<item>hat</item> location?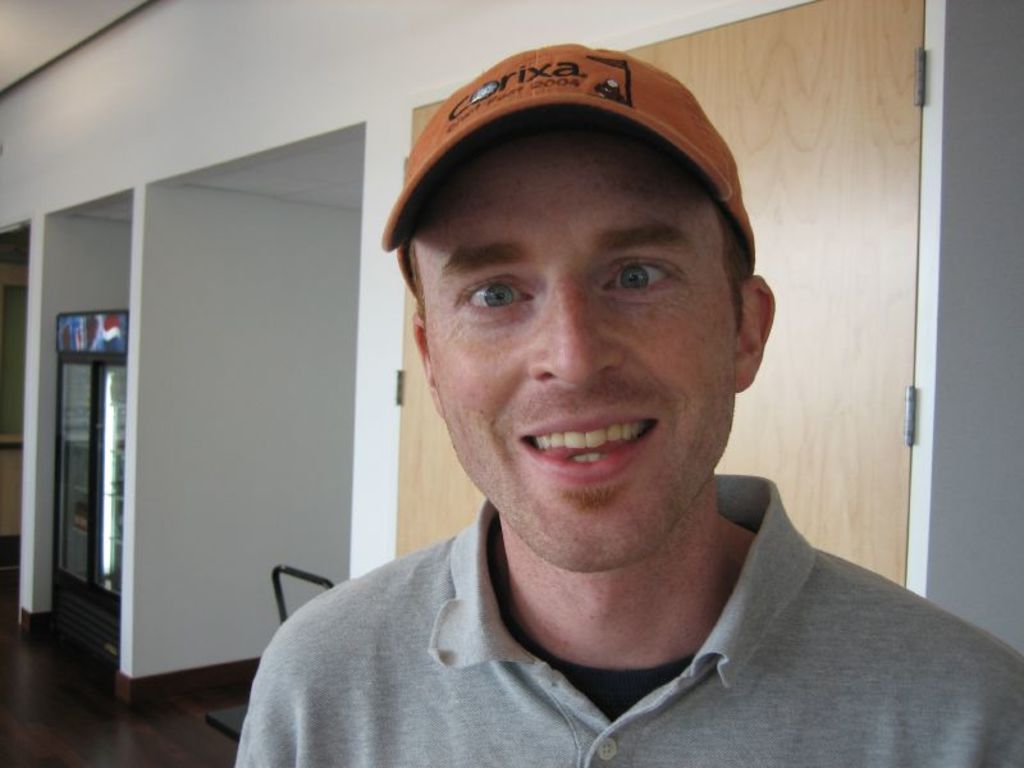
locate(379, 42, 758, 297)
